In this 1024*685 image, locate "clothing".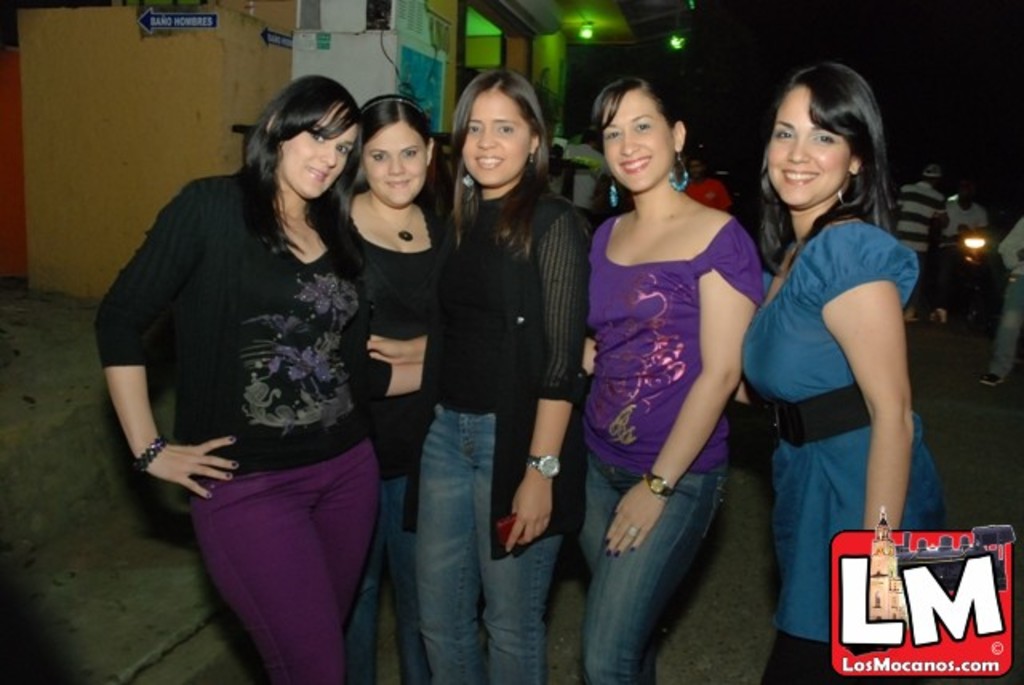
Bounding box: rect(126, 118, 384, 658).
